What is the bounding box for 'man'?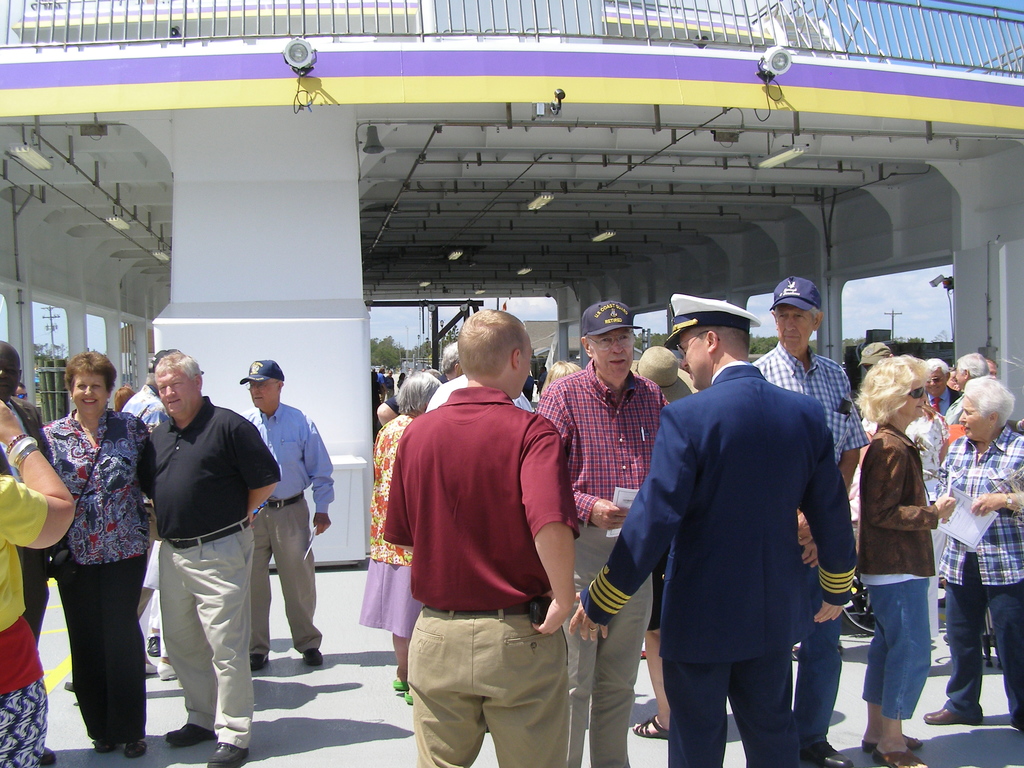
{"left": 365, "top": 297, "right": 587, "bottom": 749}.
